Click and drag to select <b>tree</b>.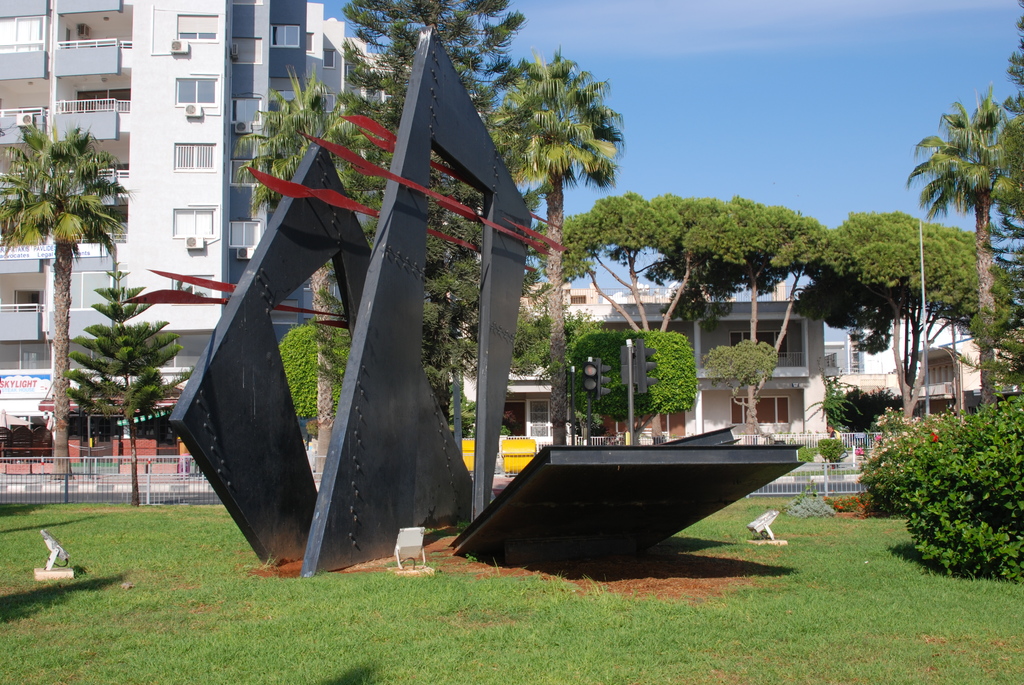
Selection: [left=945, top=0, right=1023, bottom=413].
